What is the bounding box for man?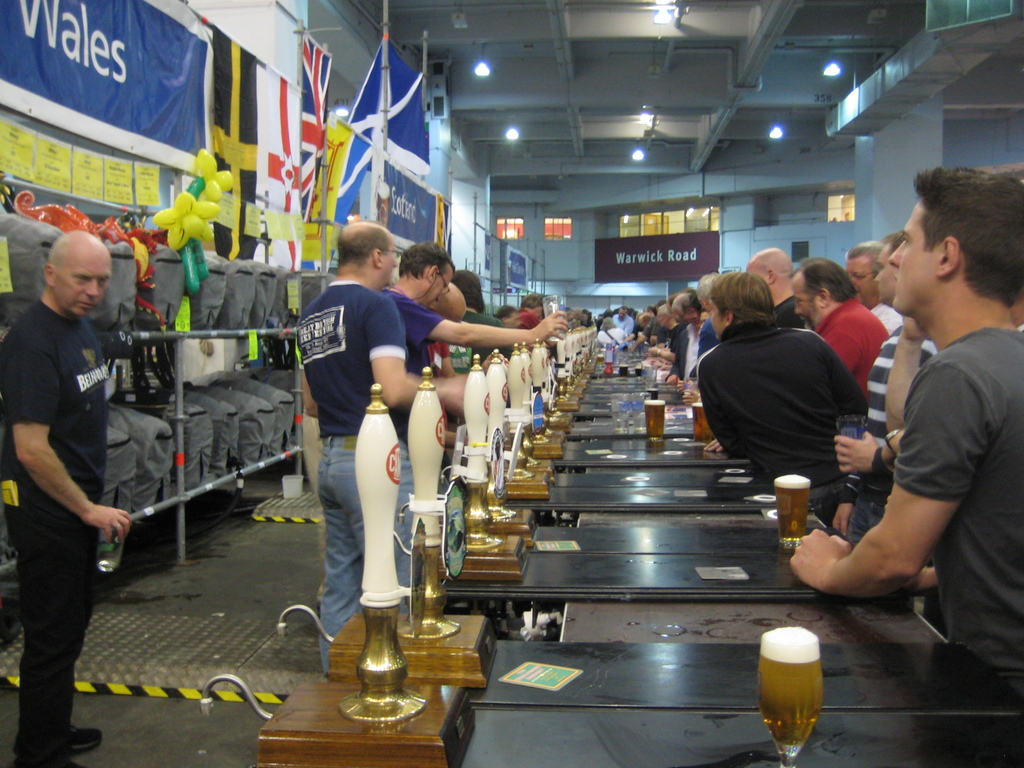
detection(838, 241, 902, 333).
